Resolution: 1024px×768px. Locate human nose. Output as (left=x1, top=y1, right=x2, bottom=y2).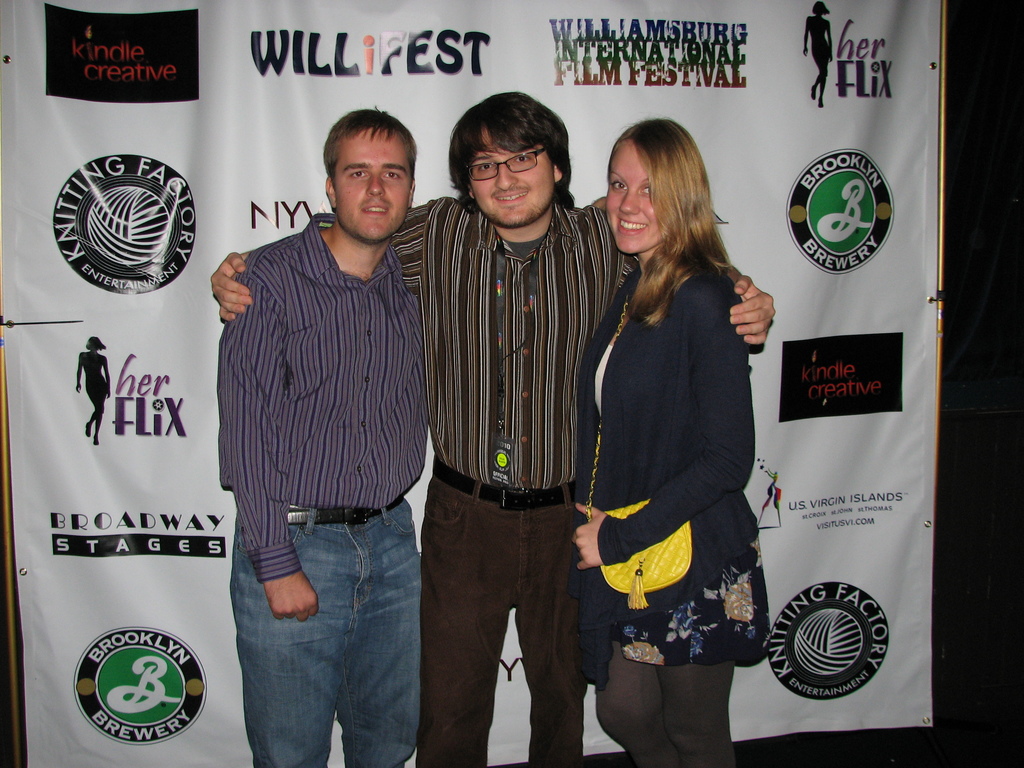
(left=616, top=186, right=641, bottom=214).
